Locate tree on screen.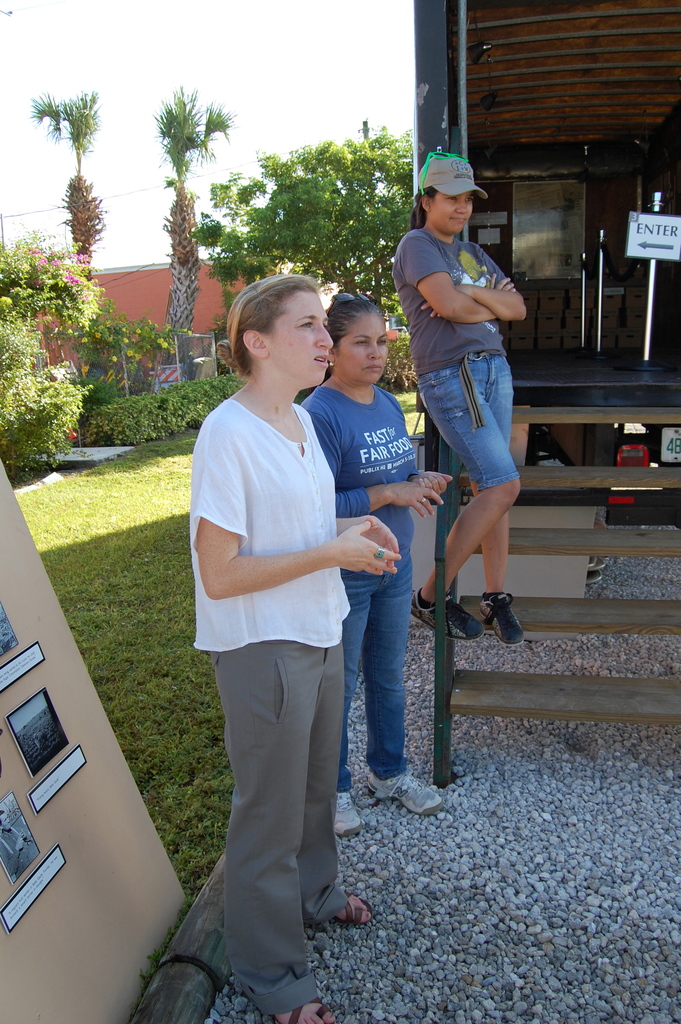
On screen at Rect(153, 83, 239, 339).
